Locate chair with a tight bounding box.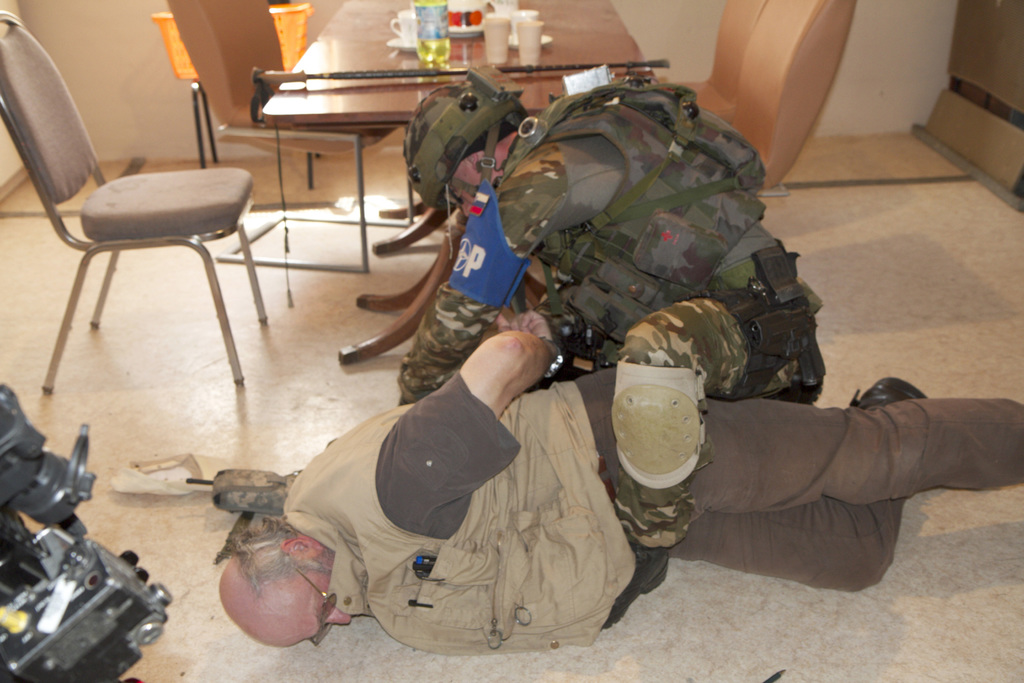
[0, 22, 278, 432].
